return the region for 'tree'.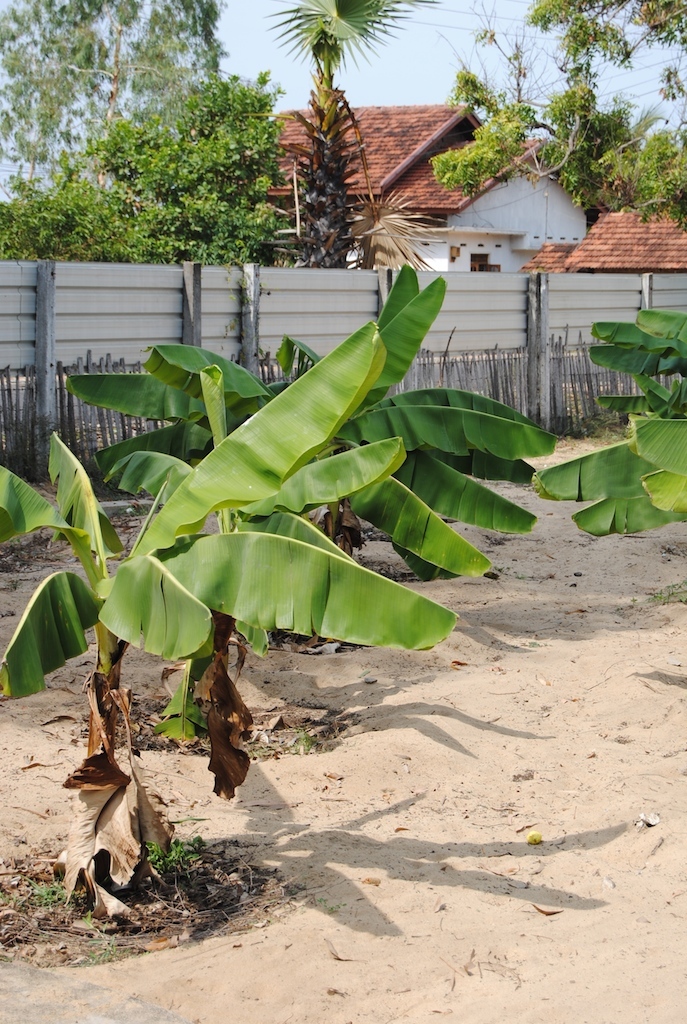
bbox=[432, 0, 686, 237].
